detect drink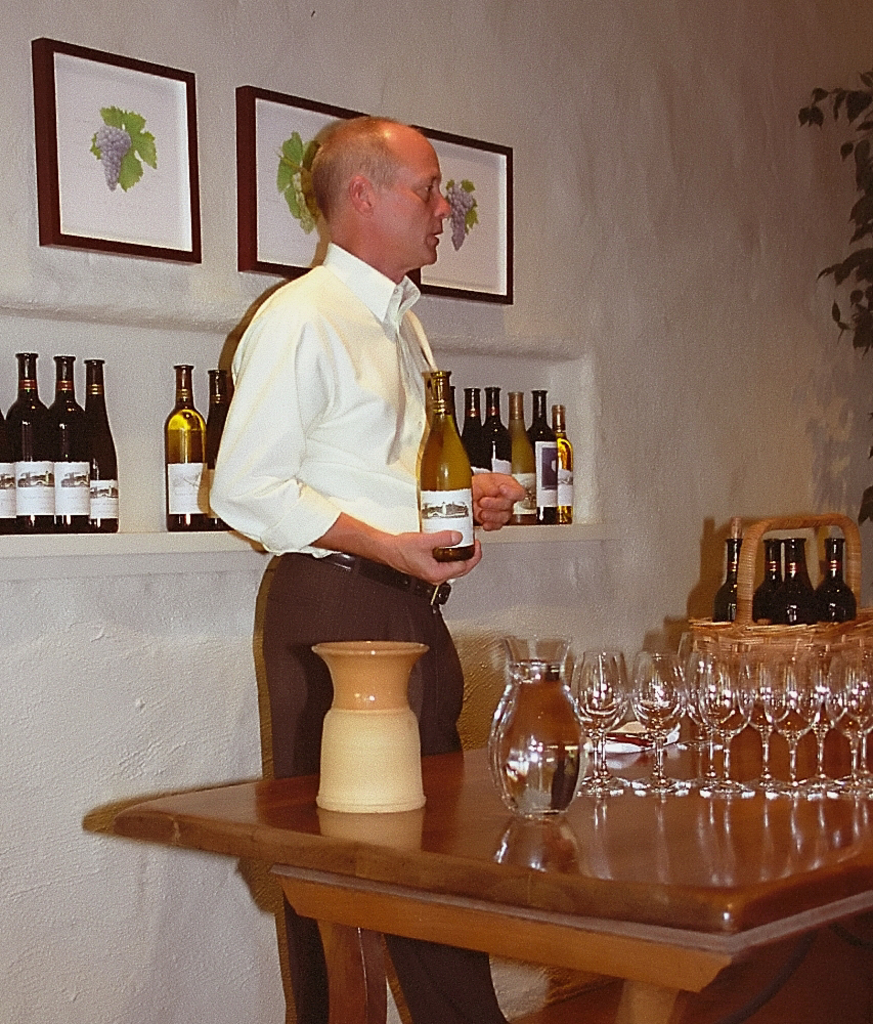
508:391:536:519
